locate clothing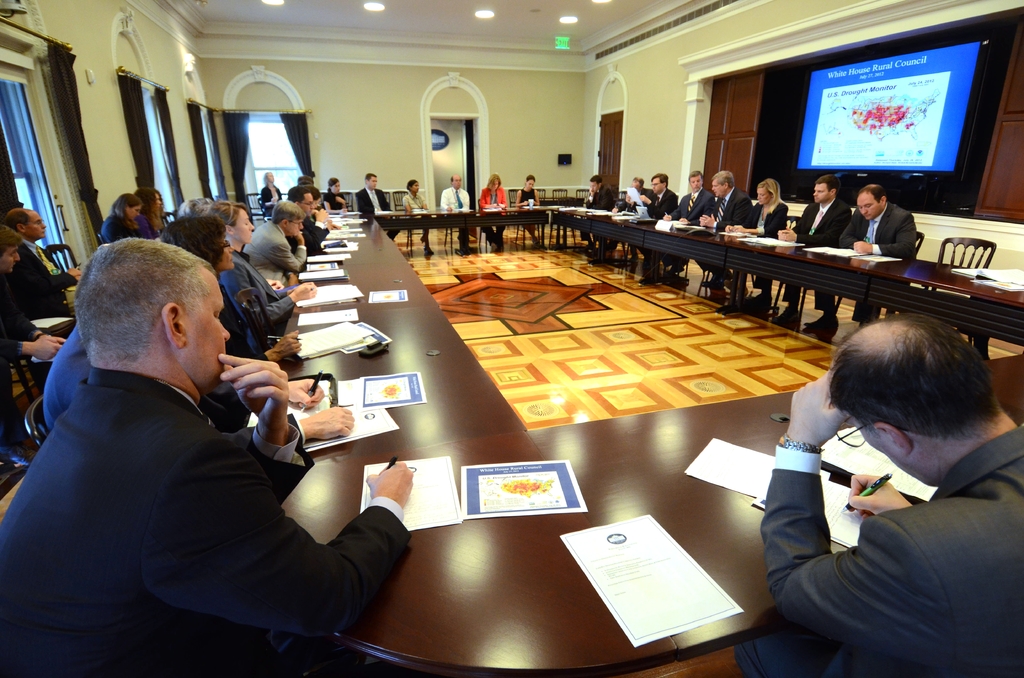
(402,194,432,237)
